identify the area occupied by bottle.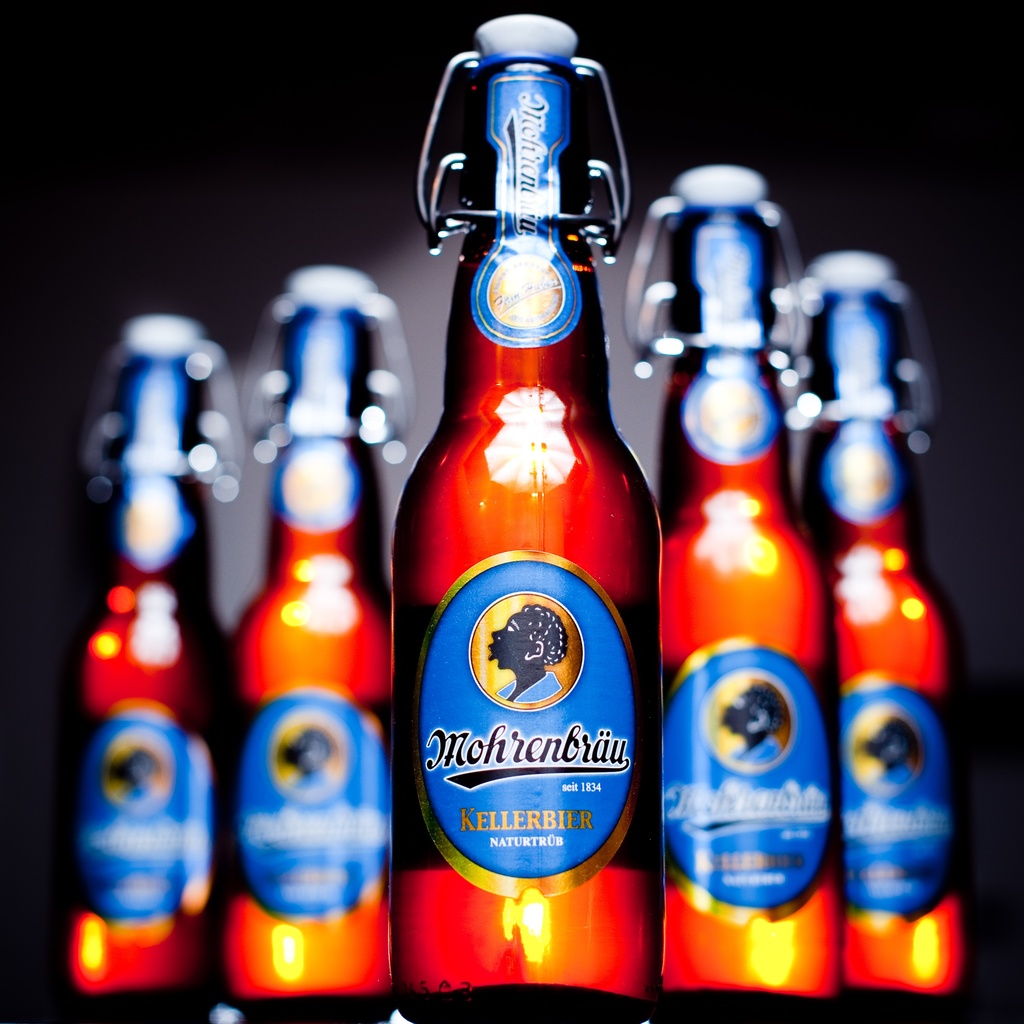
Area: BBox(67, 306, 226, 1004).
